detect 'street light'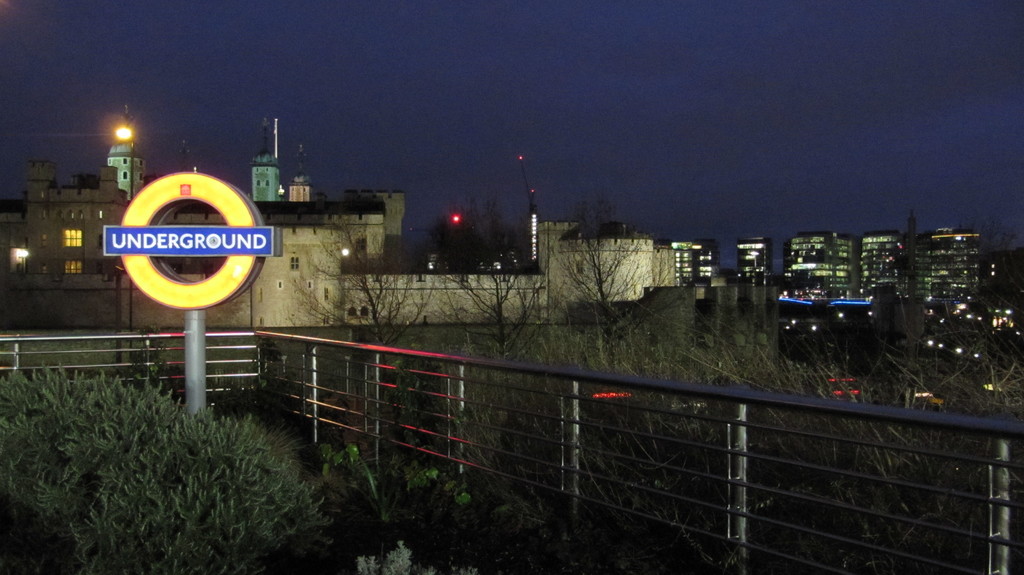
113 121 136 350
